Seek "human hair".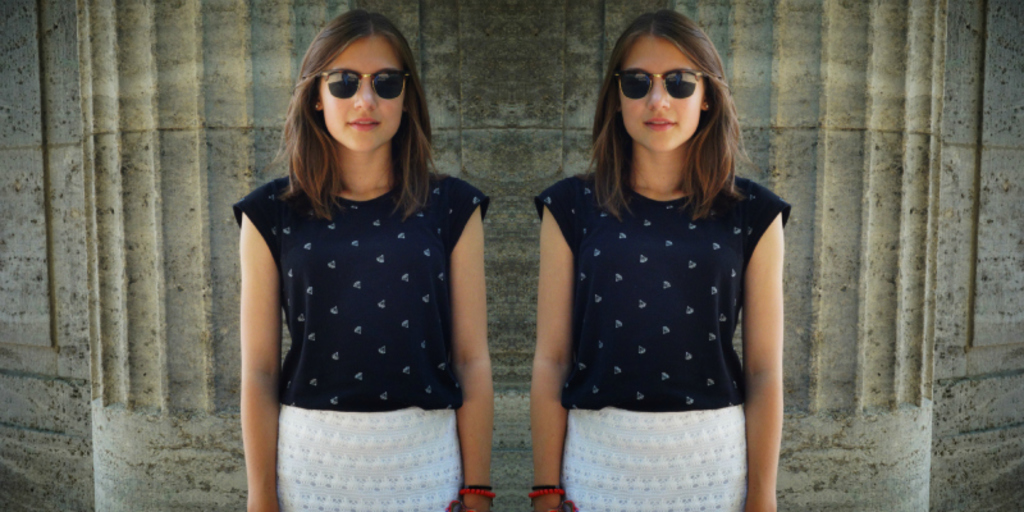
detection(580, 8, 758, 225).
